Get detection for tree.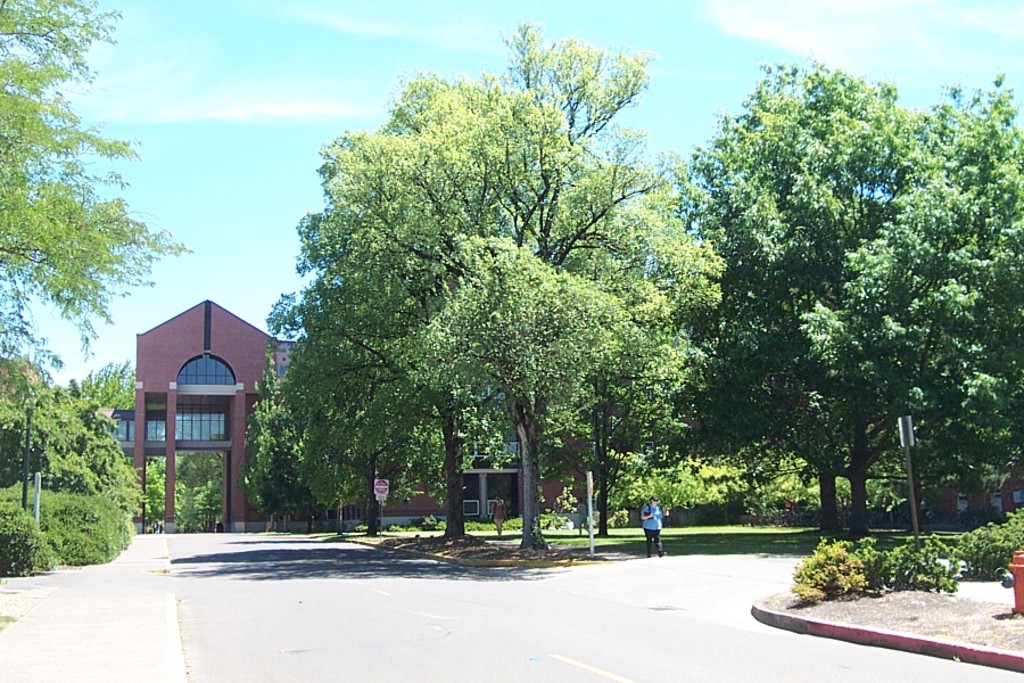
Detection: left=691, top=59, right=941, bottom=542.
